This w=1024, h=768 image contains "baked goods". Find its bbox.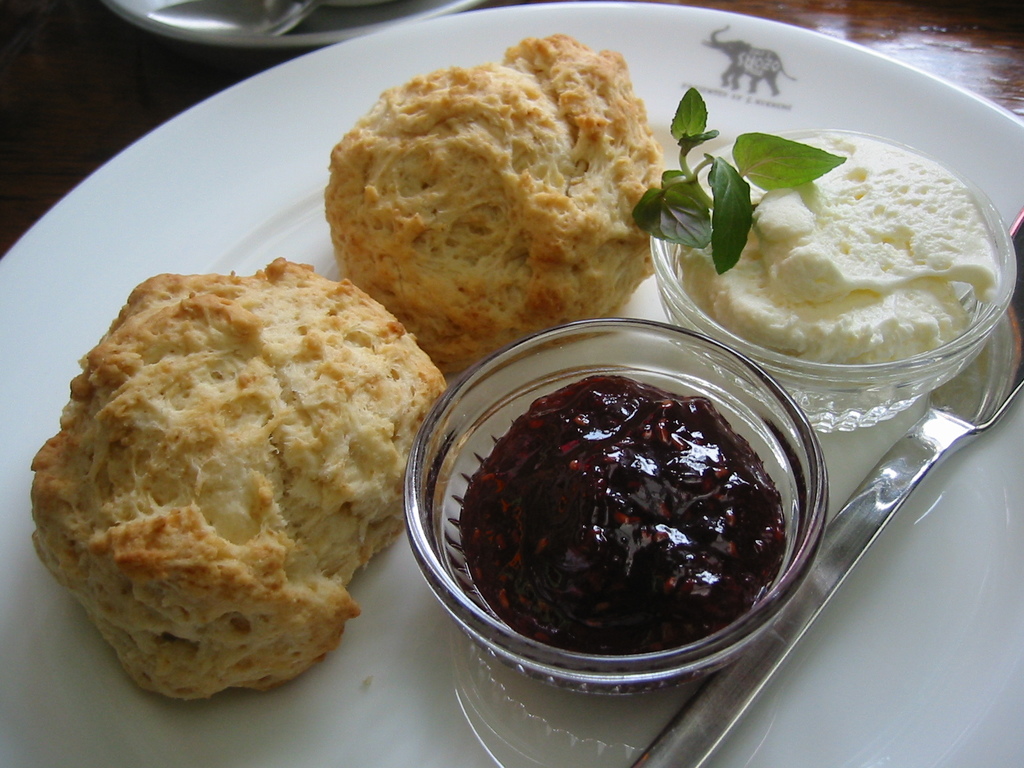
{"x1": 324, "y1": 31, "x2": 671, "y2": 376}.
